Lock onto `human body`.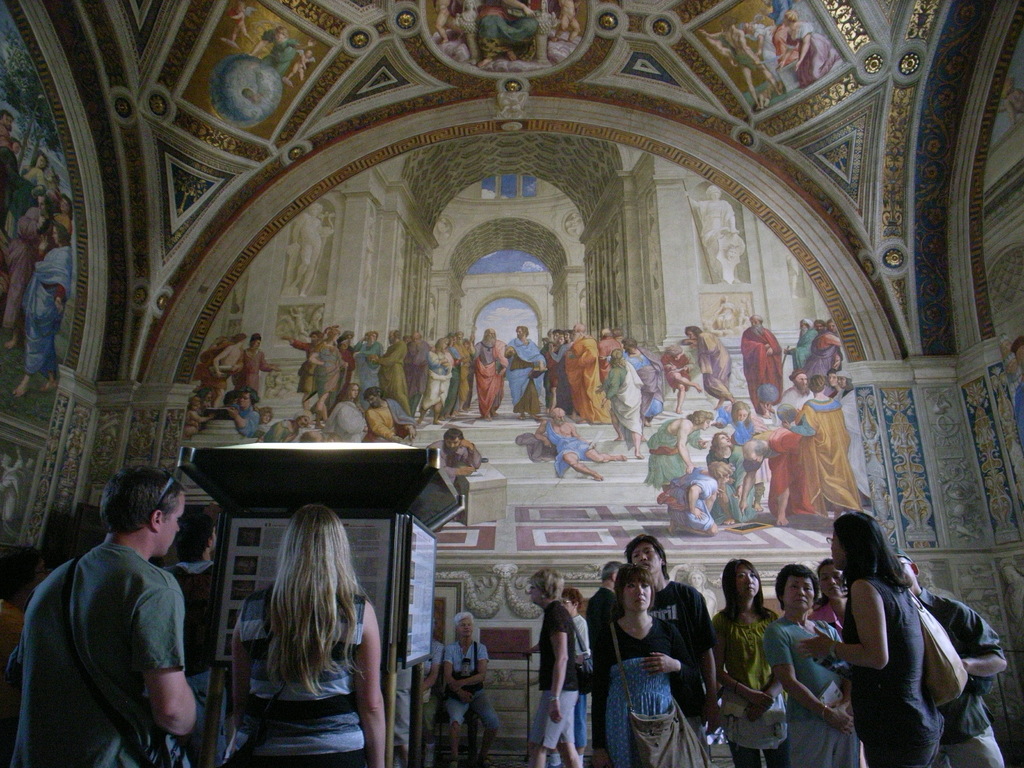
Locked: <region>697, 30, 780, 109</region>.
